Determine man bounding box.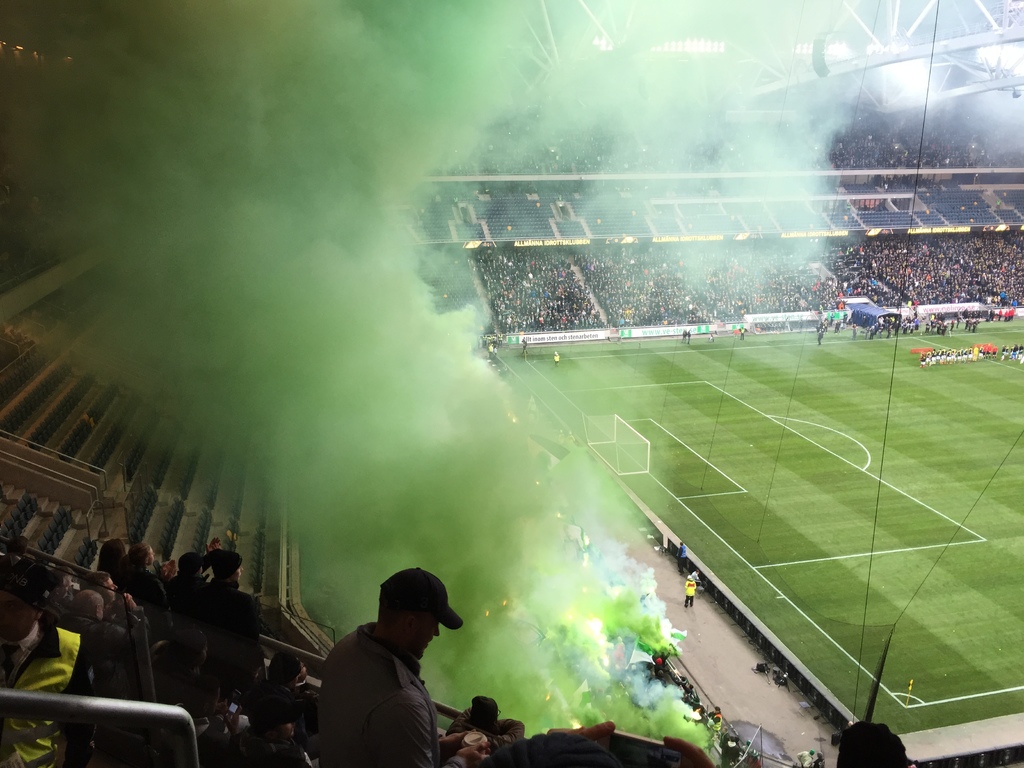
Determined: BBox(283, 570, 489, 755).
